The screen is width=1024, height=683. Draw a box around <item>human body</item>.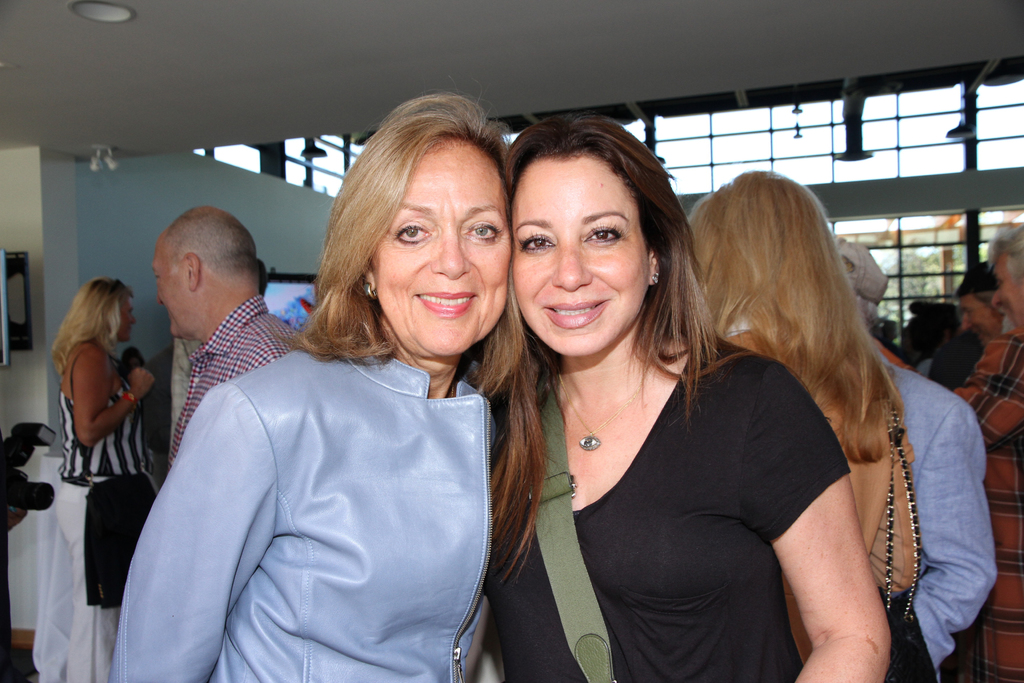
[838, 234, 993, 677].
